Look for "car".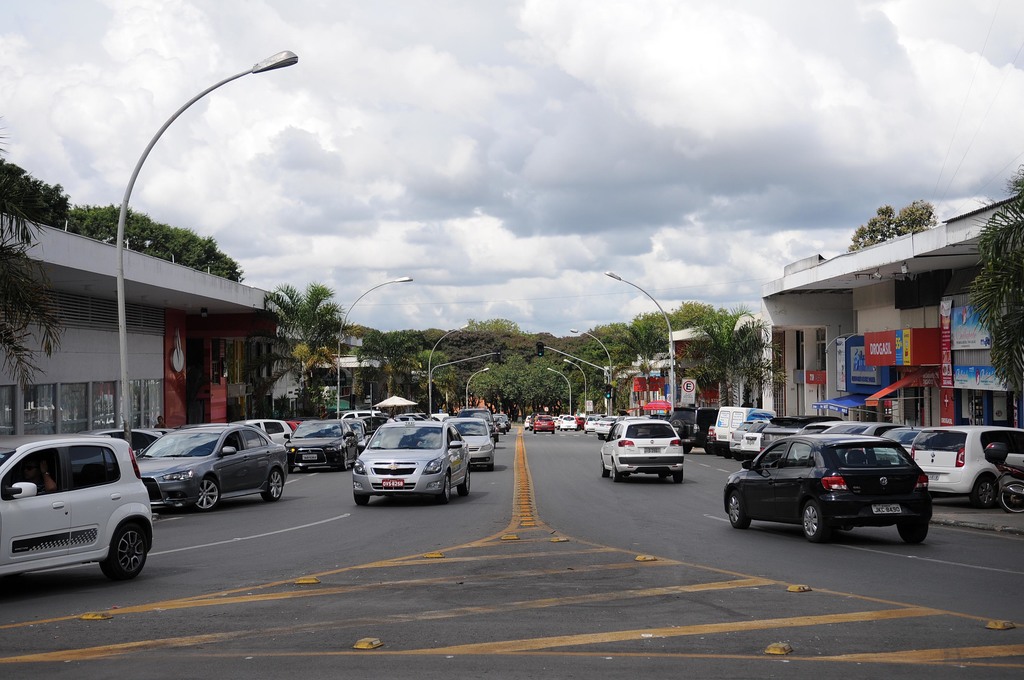
Found: BBox(132, 420, 292, 512).
